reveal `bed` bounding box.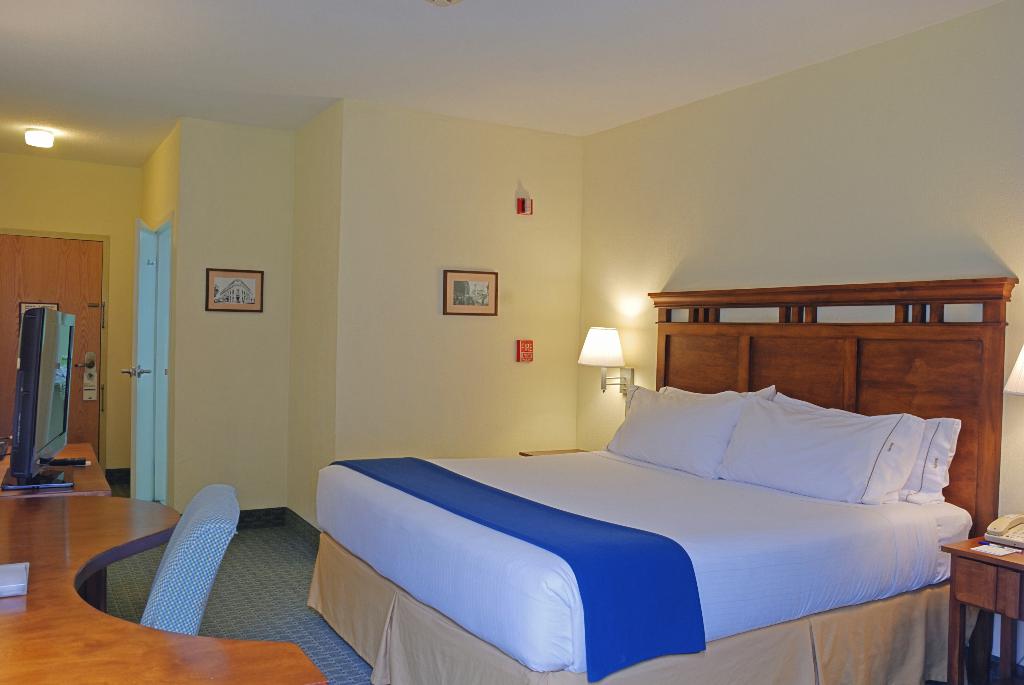
Revealed: [x1=307, y1=280, x2=1021, y2=684].
